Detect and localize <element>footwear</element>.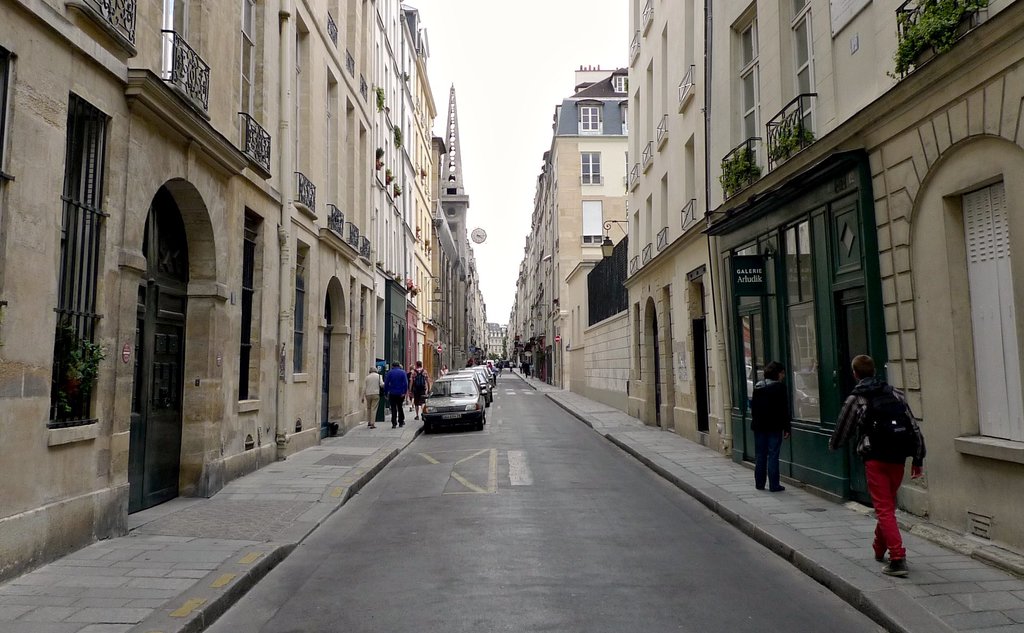
Localized at (x1=366, y1=422, x2=376, y2=428).
